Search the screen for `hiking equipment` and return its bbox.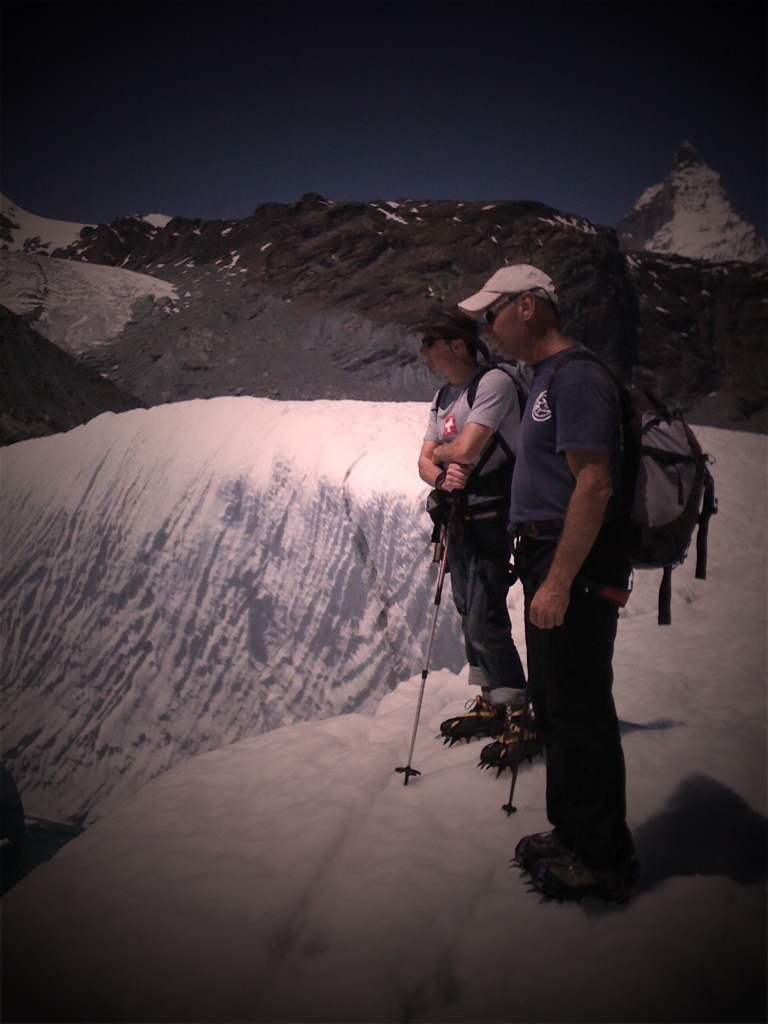
Found: region(530, 357, 714, 637).
